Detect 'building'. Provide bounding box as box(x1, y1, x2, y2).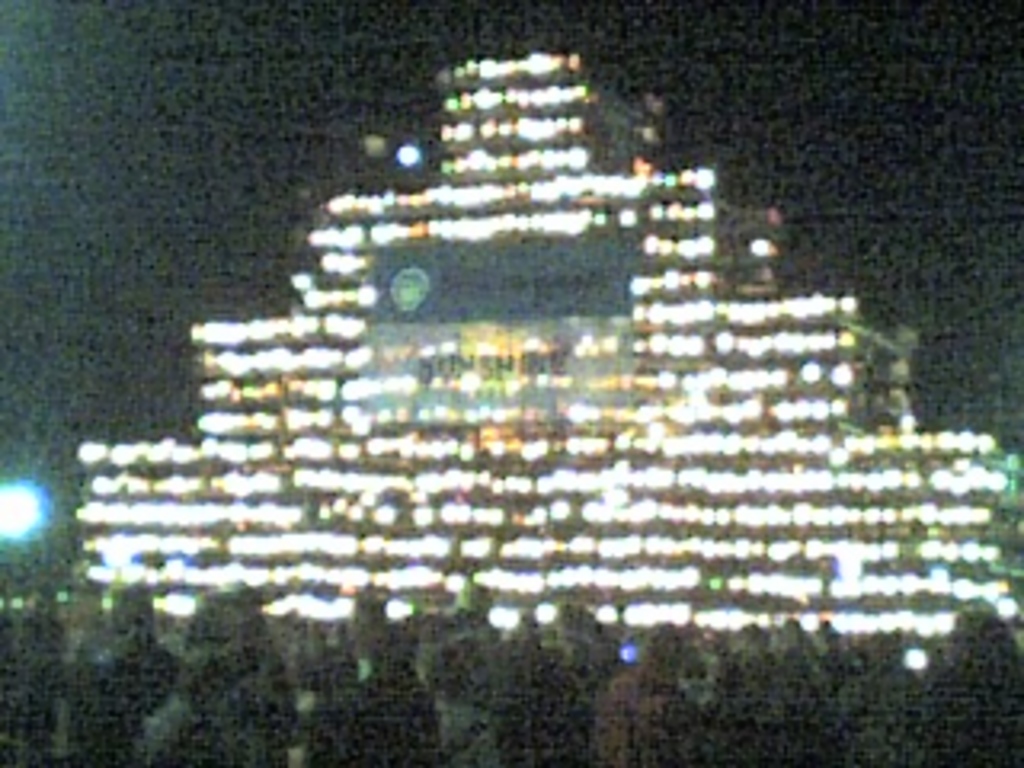
box(77, 45, 1021, 624).
